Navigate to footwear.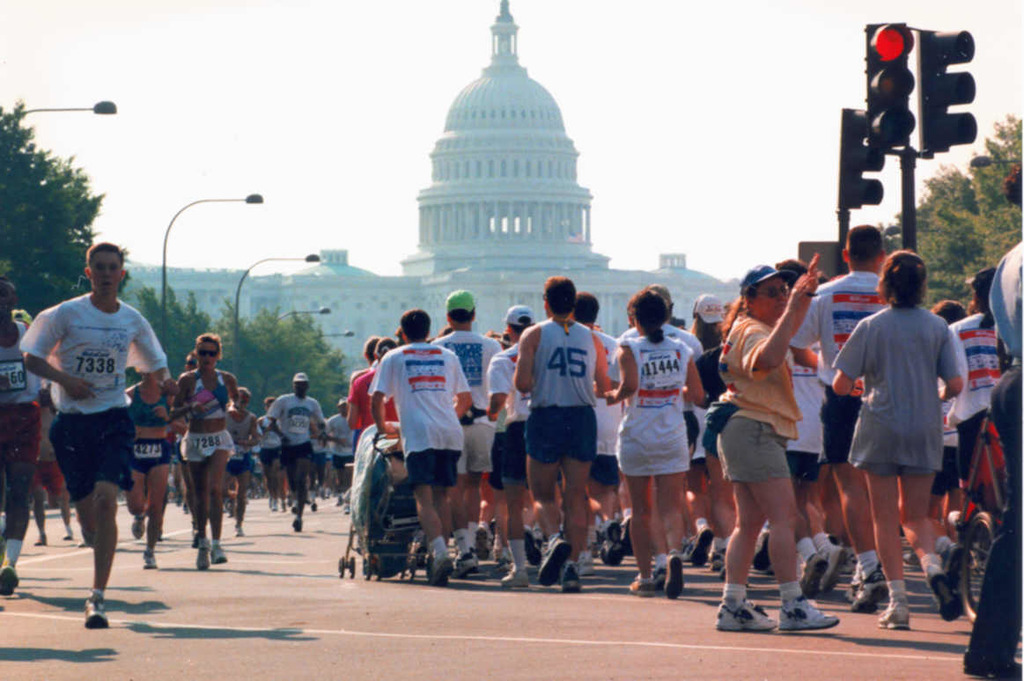
Navigation target: box(191, 558, 205, 569).
